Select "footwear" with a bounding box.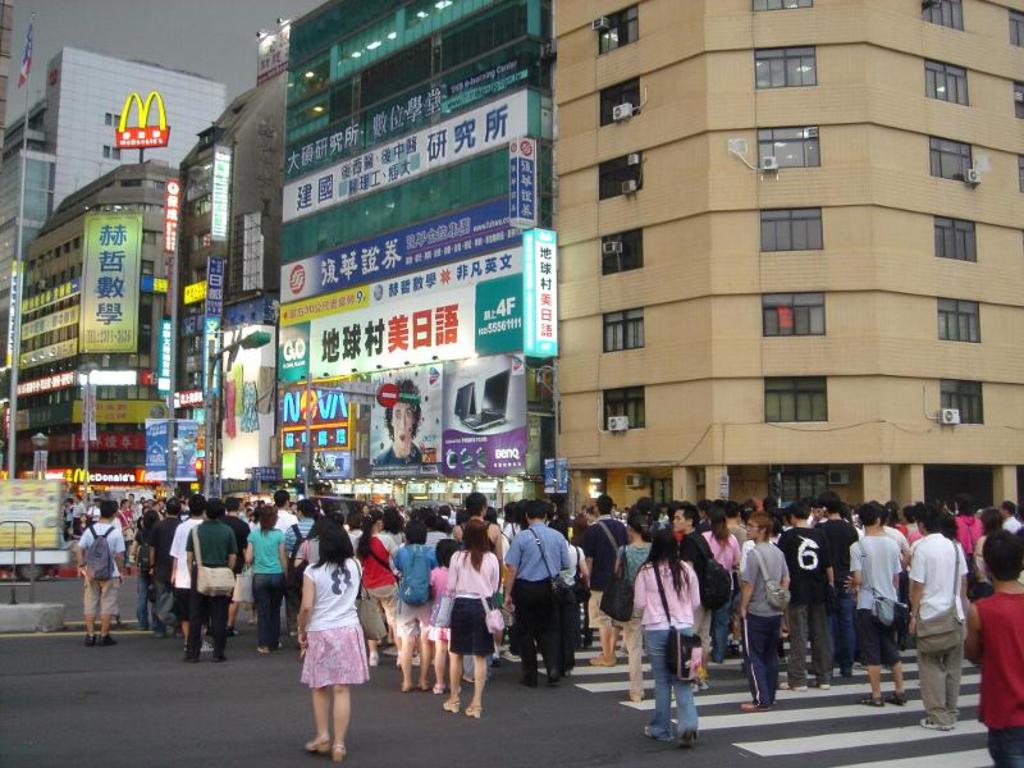
x1=524 y1=671 x2=539 y2=689.
